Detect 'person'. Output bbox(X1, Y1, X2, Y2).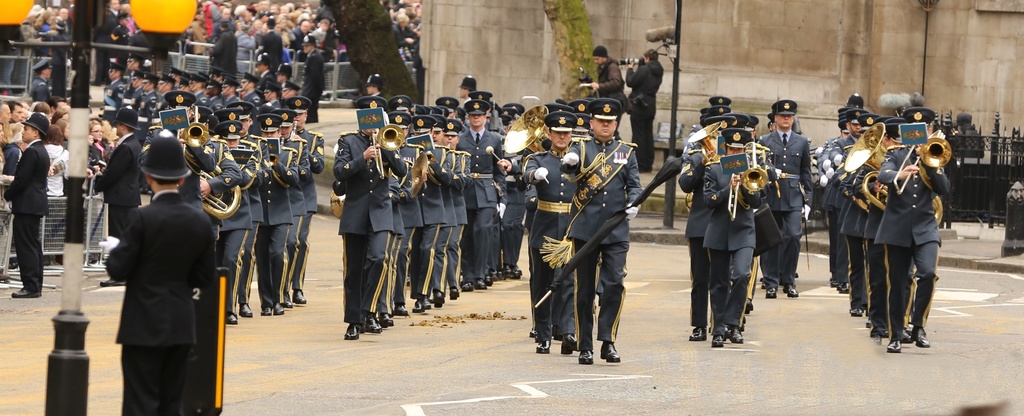
bbox(759, 99, 812, 298).
